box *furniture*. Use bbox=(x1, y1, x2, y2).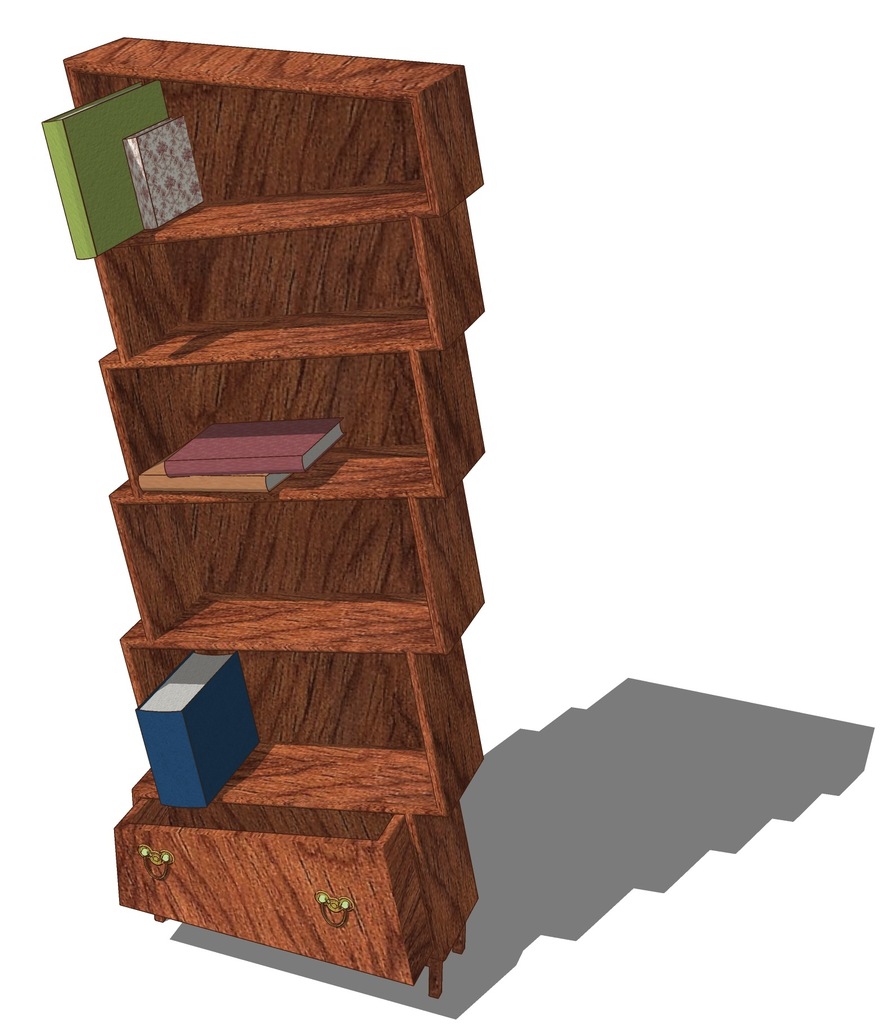
bbox=(63, 36, 488, 995).
